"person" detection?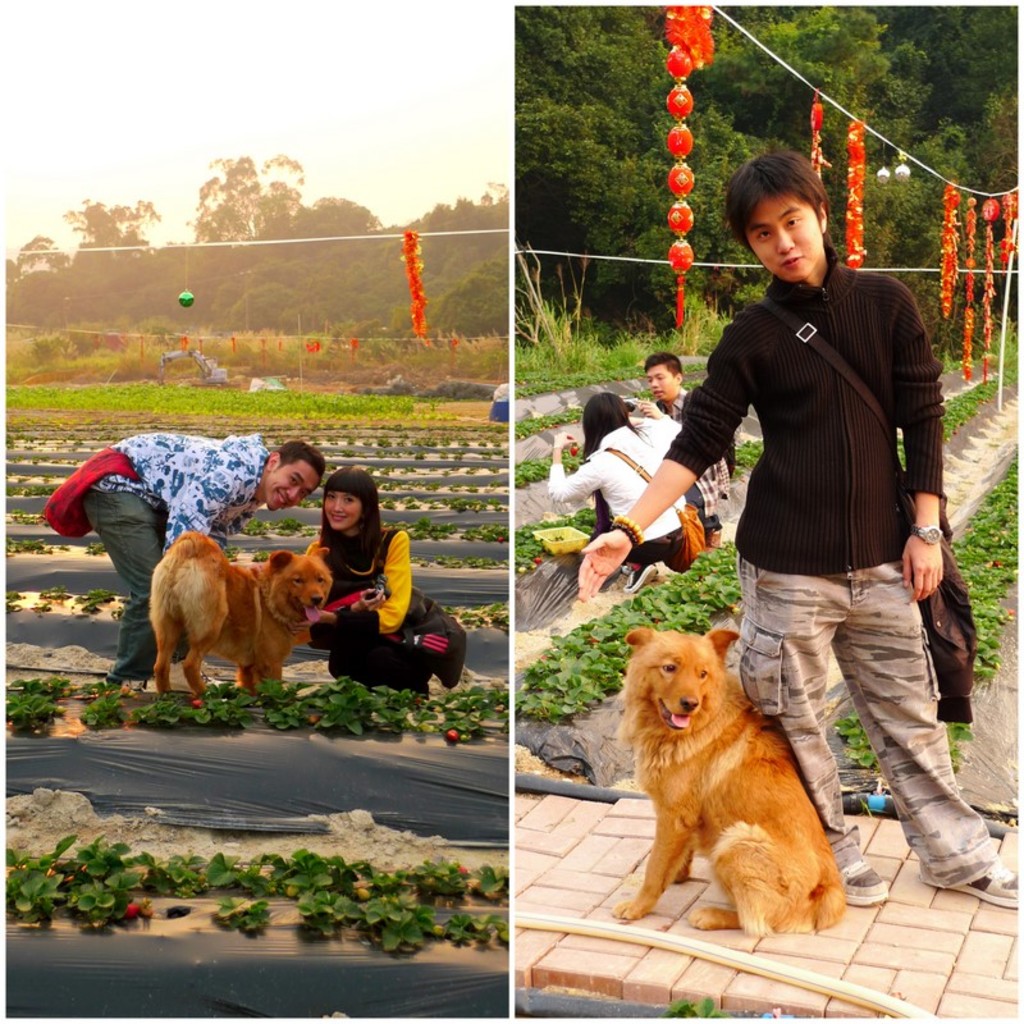
<bbox>631, 357, 733, 540</bbox>
